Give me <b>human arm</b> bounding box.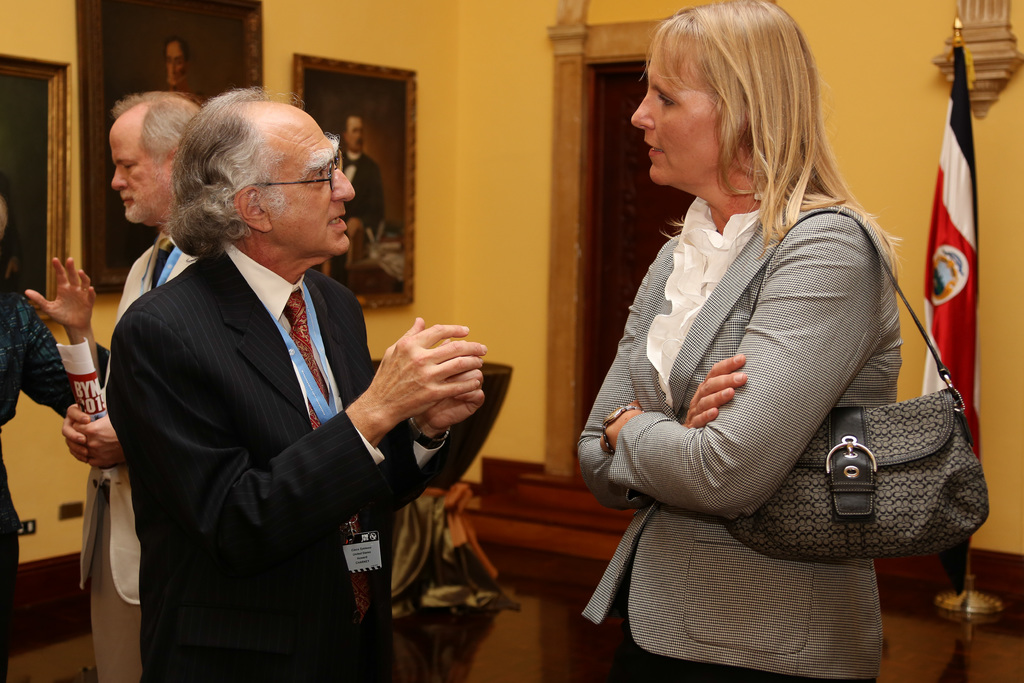
<box>17,255,122,423</box>.
